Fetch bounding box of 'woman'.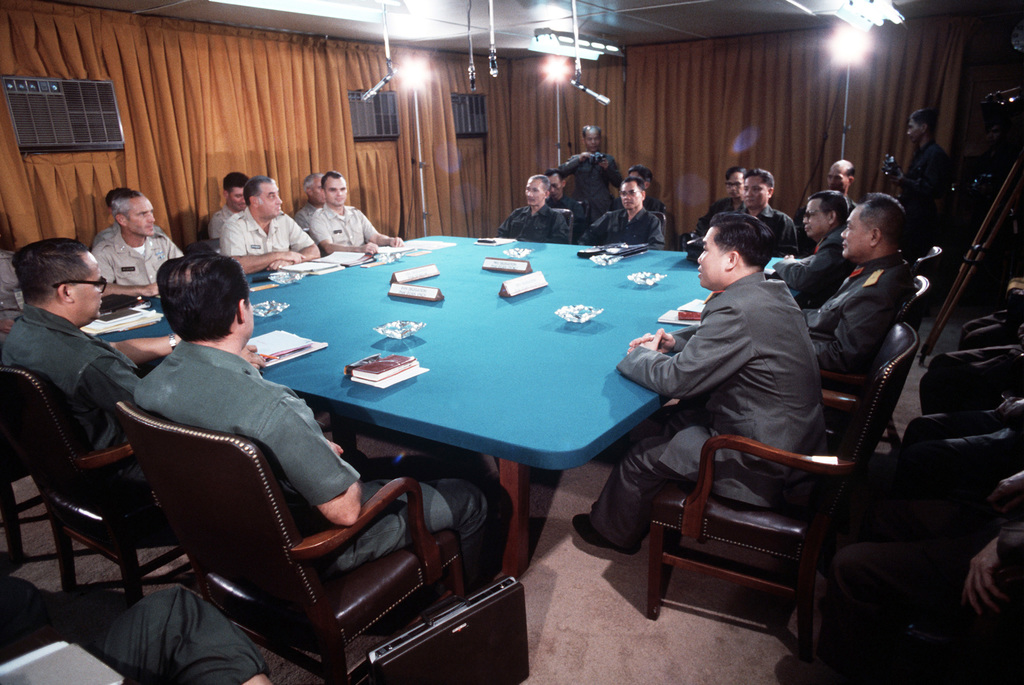
Bbox: l=631, t=175, r=834, b=640.
